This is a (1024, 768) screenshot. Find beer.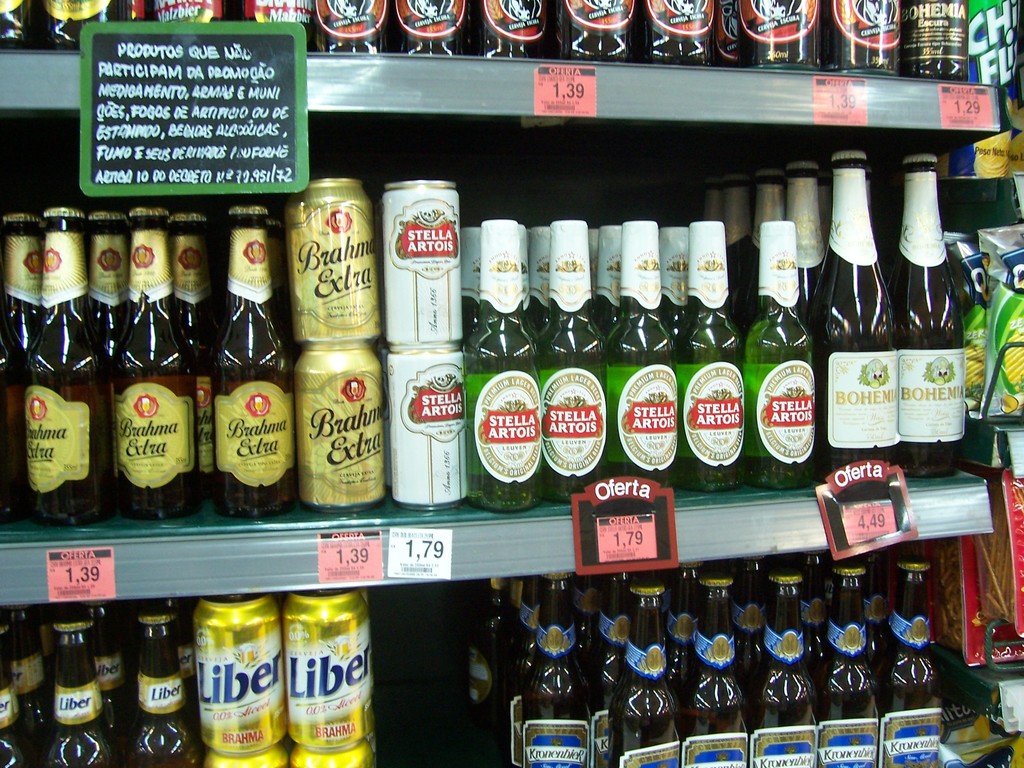
Bounding box: x1=901, y1=148, x2=957, y2=478.
